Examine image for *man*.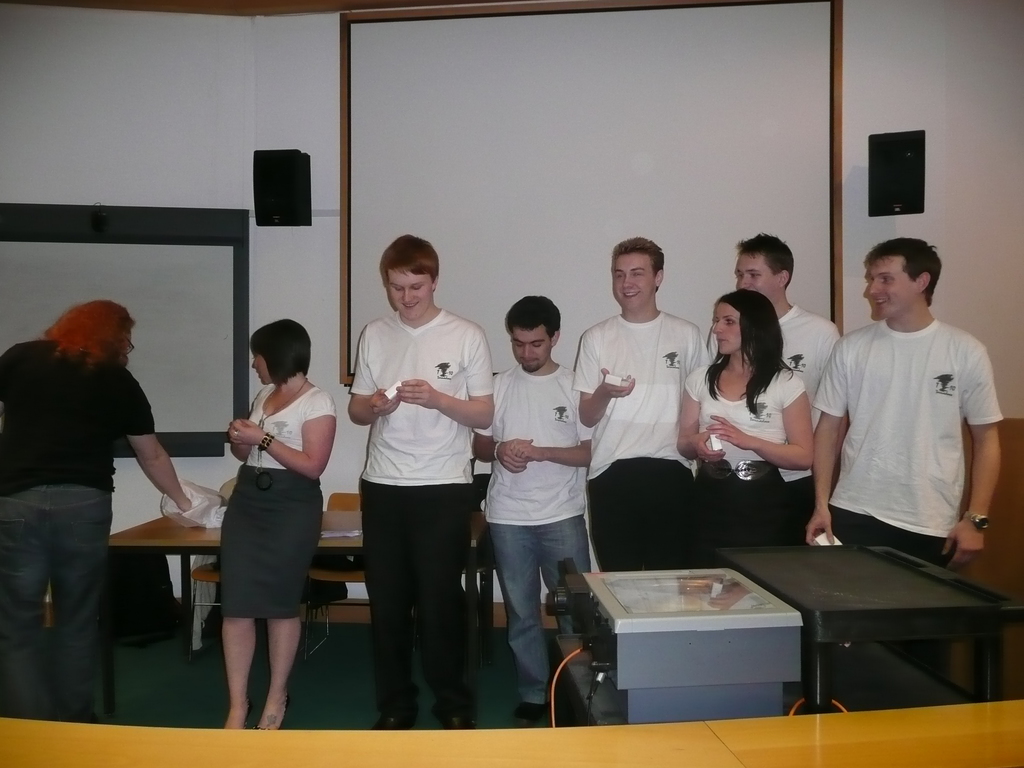
Examination result: [803, 239, 1004, 575].
